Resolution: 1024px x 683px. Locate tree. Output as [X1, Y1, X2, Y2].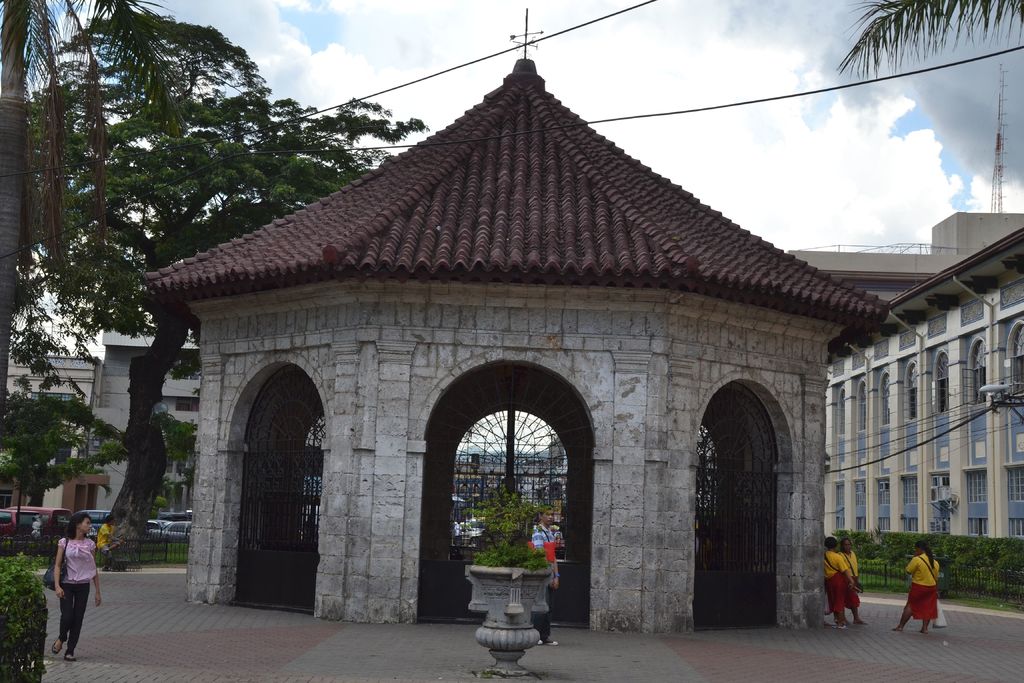
[839, 0, 1023, 78].
